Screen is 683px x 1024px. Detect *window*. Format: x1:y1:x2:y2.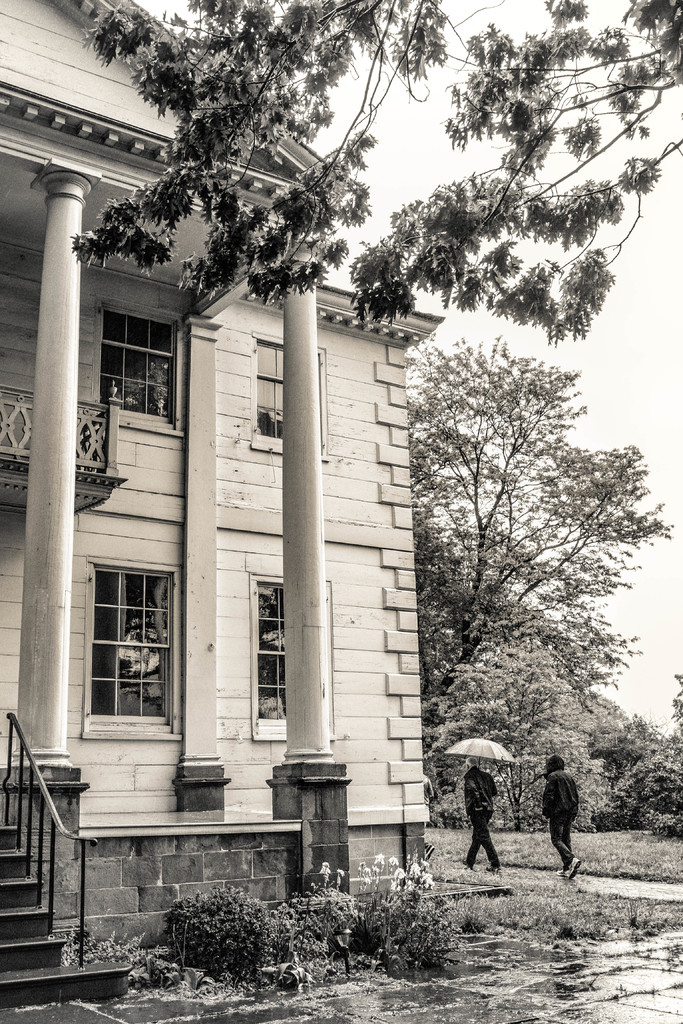
253:573:339:739.
